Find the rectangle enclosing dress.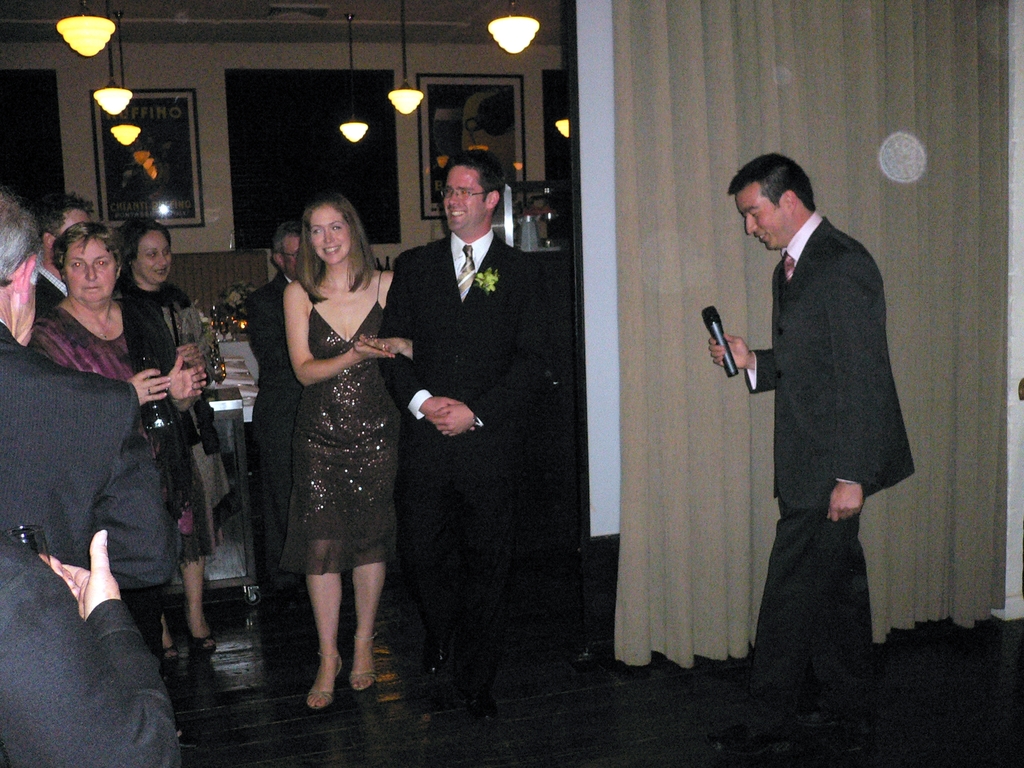
pyautogui.locateOnScreen(284, 273, 397, 577).
